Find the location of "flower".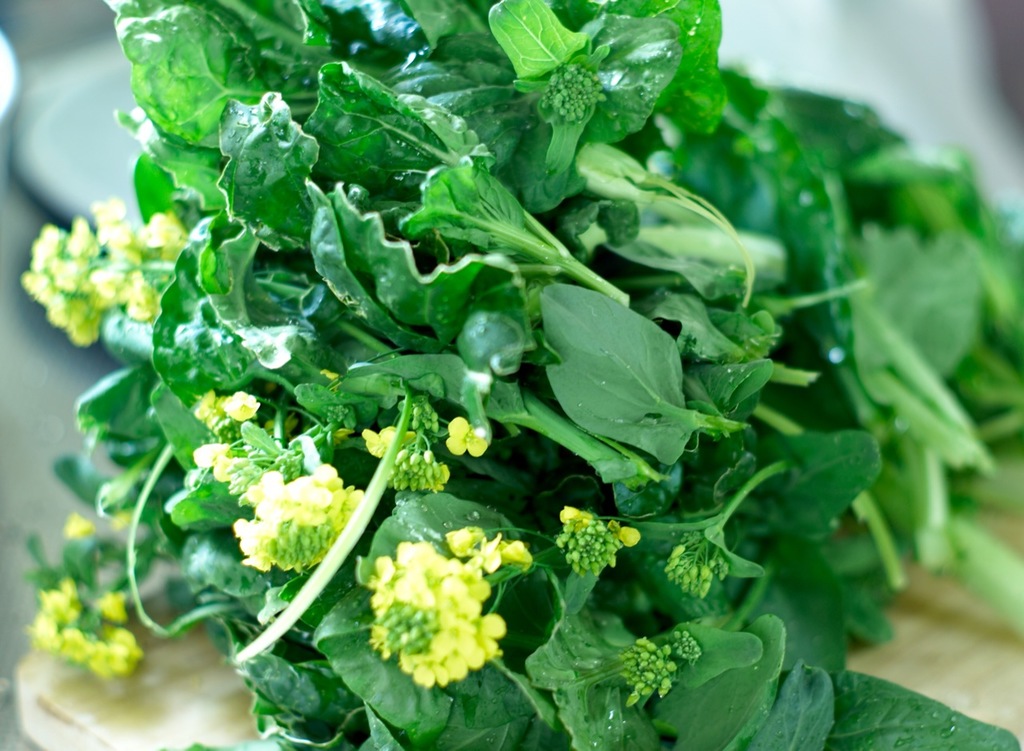
Location: {"x1": 193, "y1": 439, "x2": 244, "y2": 481}.
